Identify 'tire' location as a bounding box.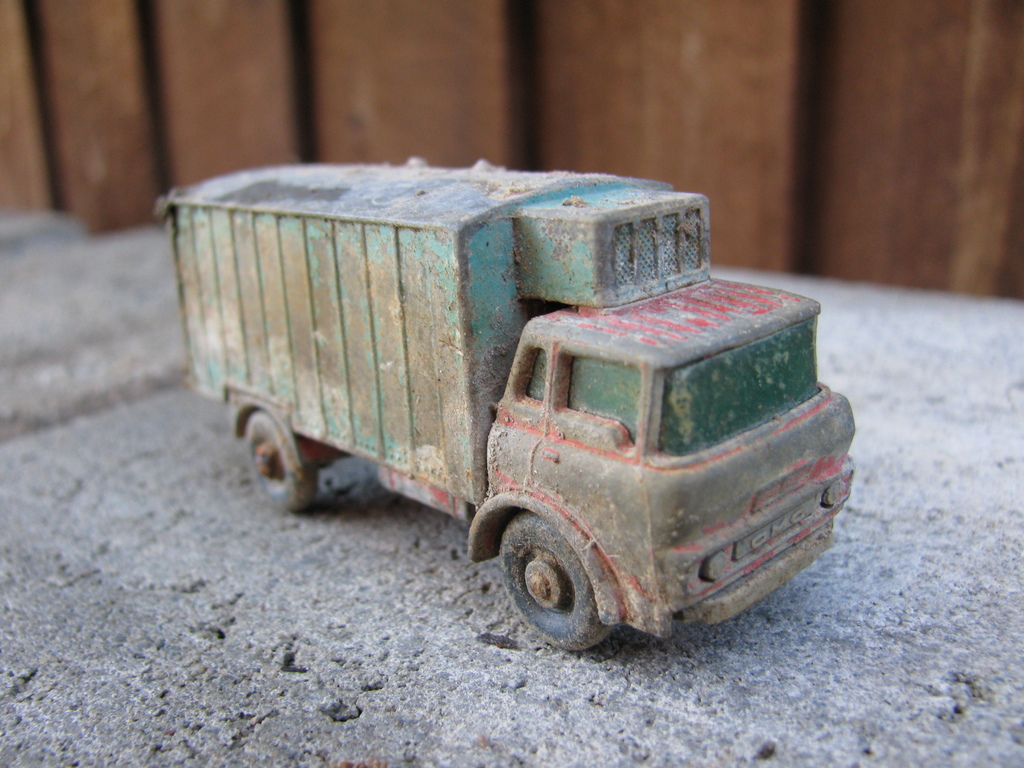
{"left": 248, "top": 412, "right": 319, "bottom": 514}.
